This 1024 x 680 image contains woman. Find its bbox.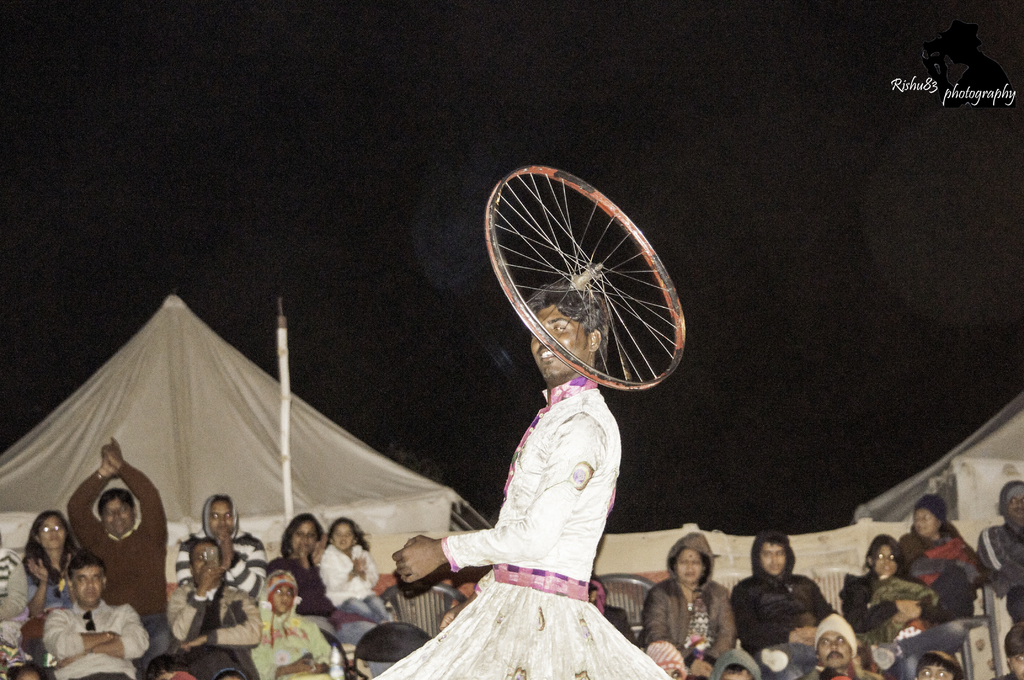
21/505/75/608.
